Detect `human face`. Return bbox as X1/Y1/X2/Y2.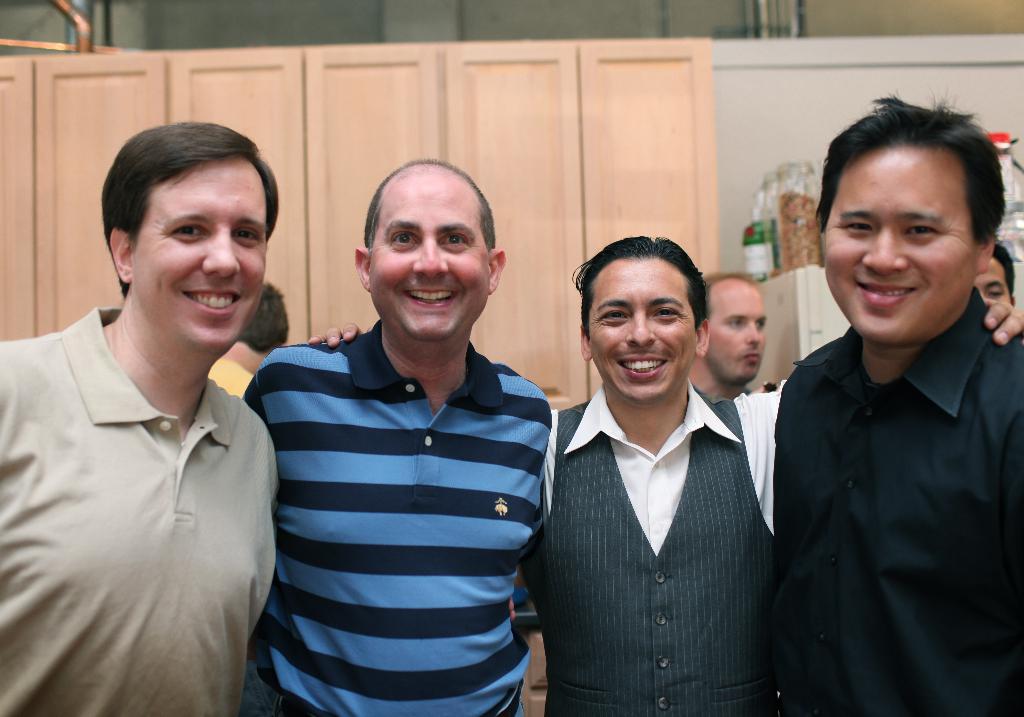
827/152/970/341.
